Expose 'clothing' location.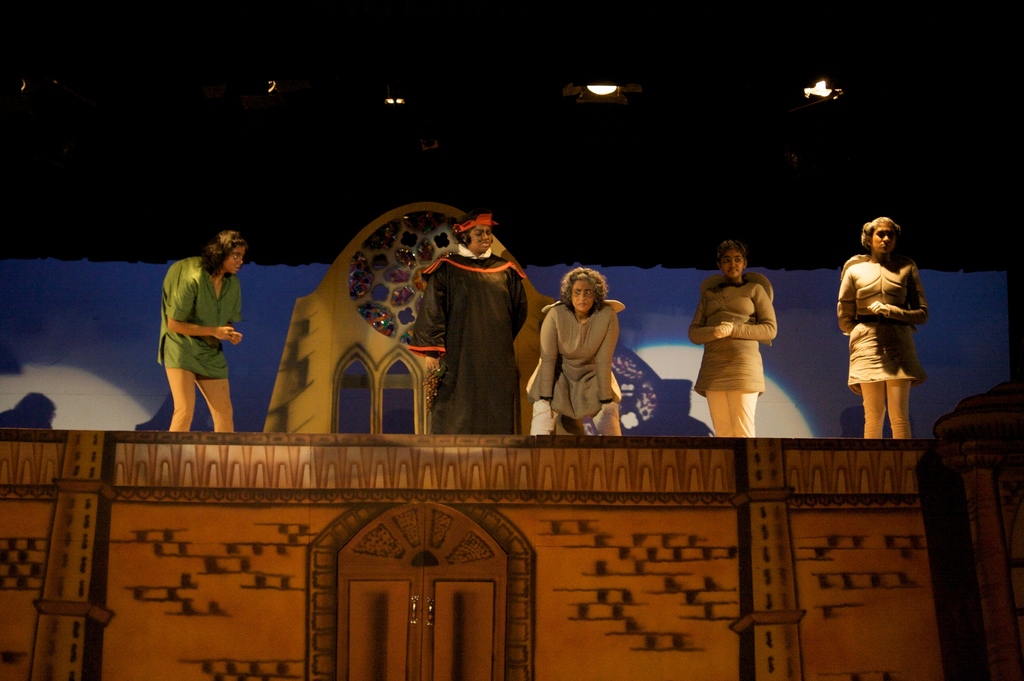
Exposed at Rect(411, 204, 534, 447).
